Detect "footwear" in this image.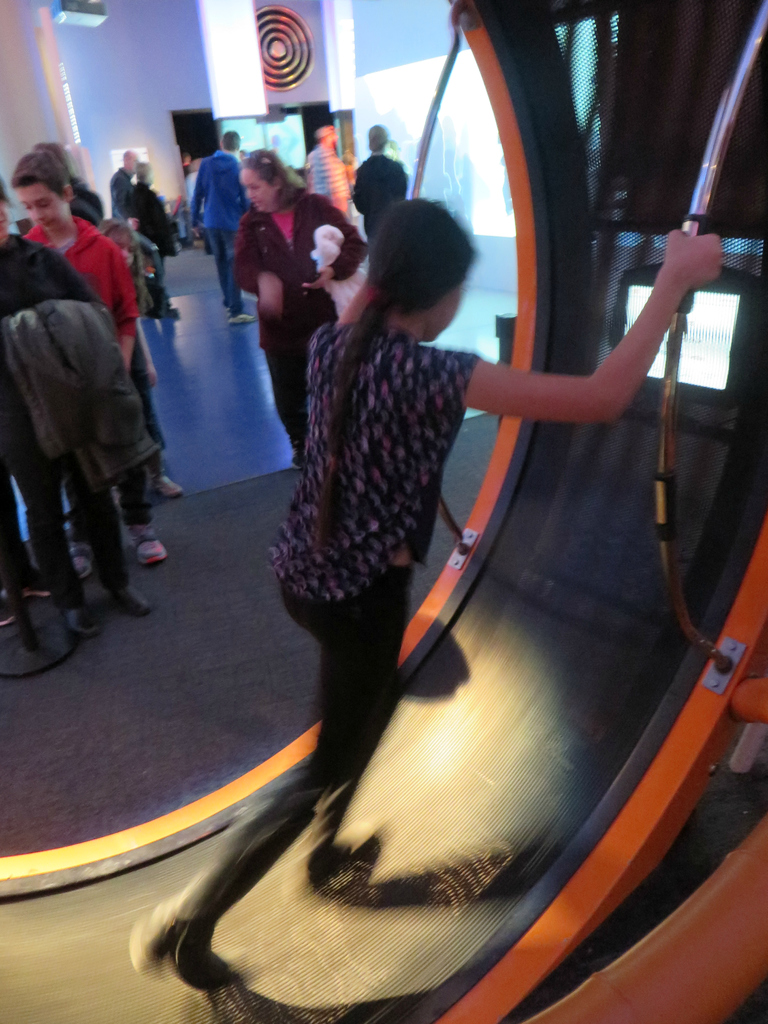
Detection: Rect(1, 595, 20, 621).
